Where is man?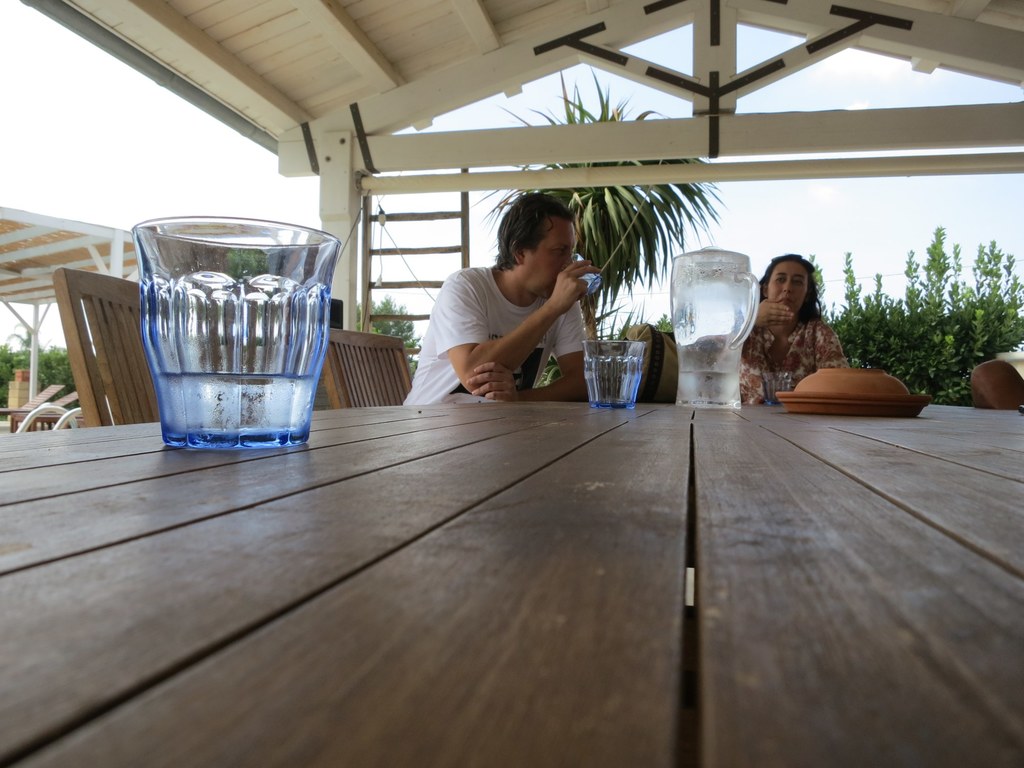
region(401, 204, 620, 401).
